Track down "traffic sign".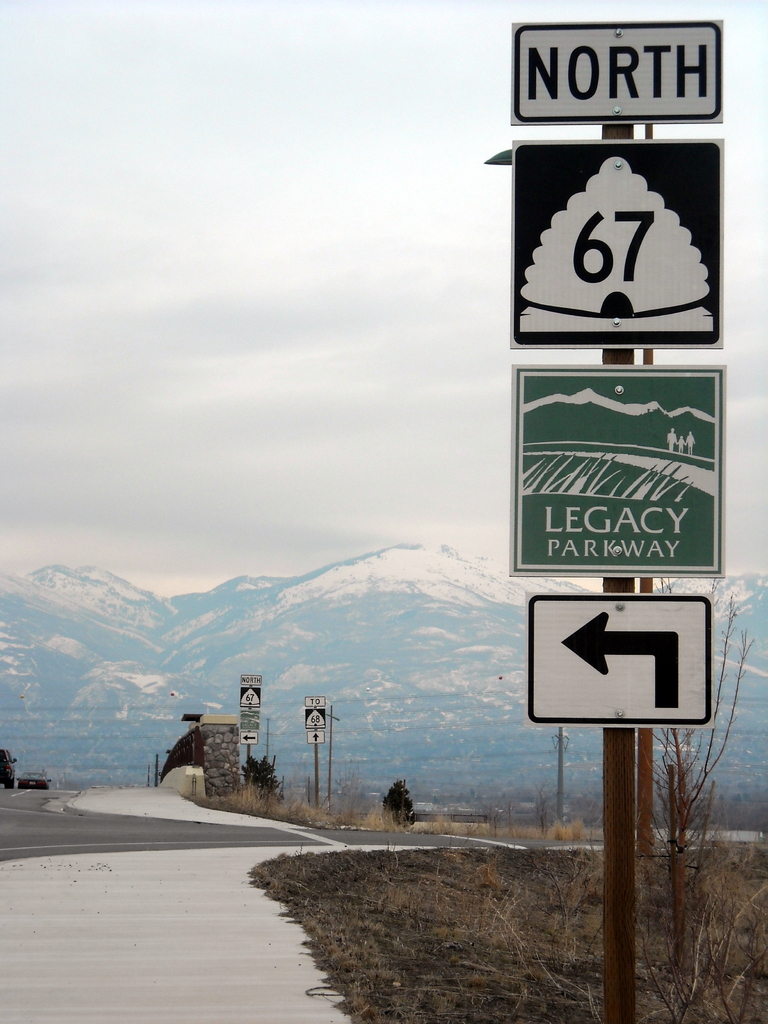
Tracked to <box>506,130,728,354</box>.
